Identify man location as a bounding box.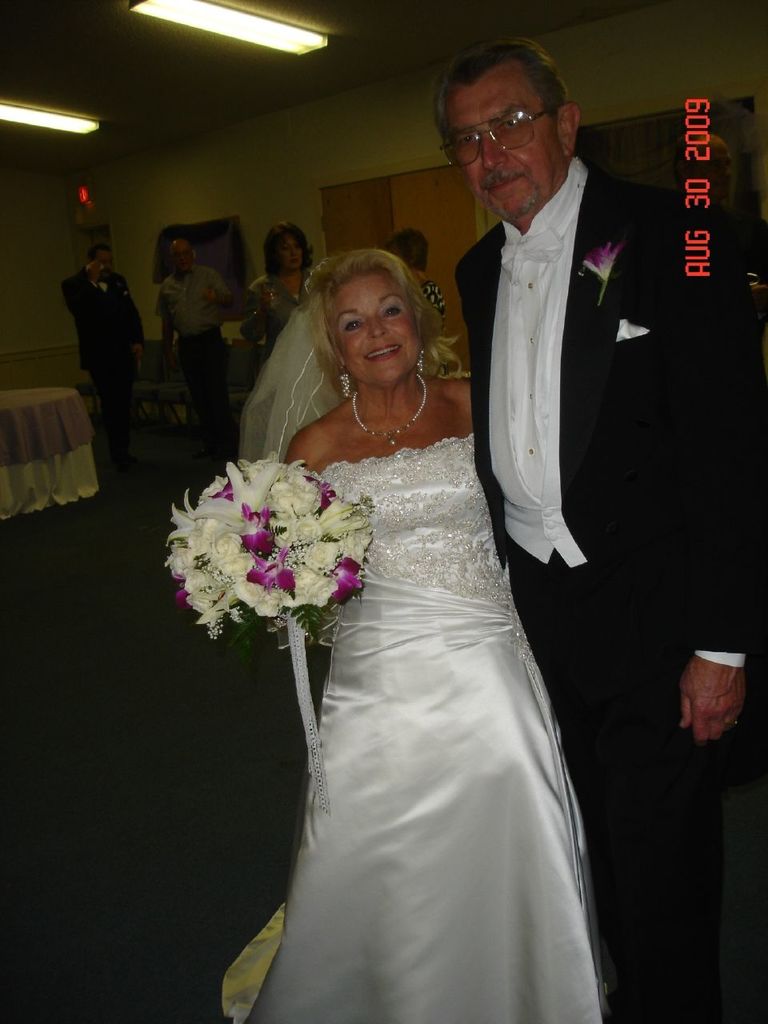
48 232 158 482.
